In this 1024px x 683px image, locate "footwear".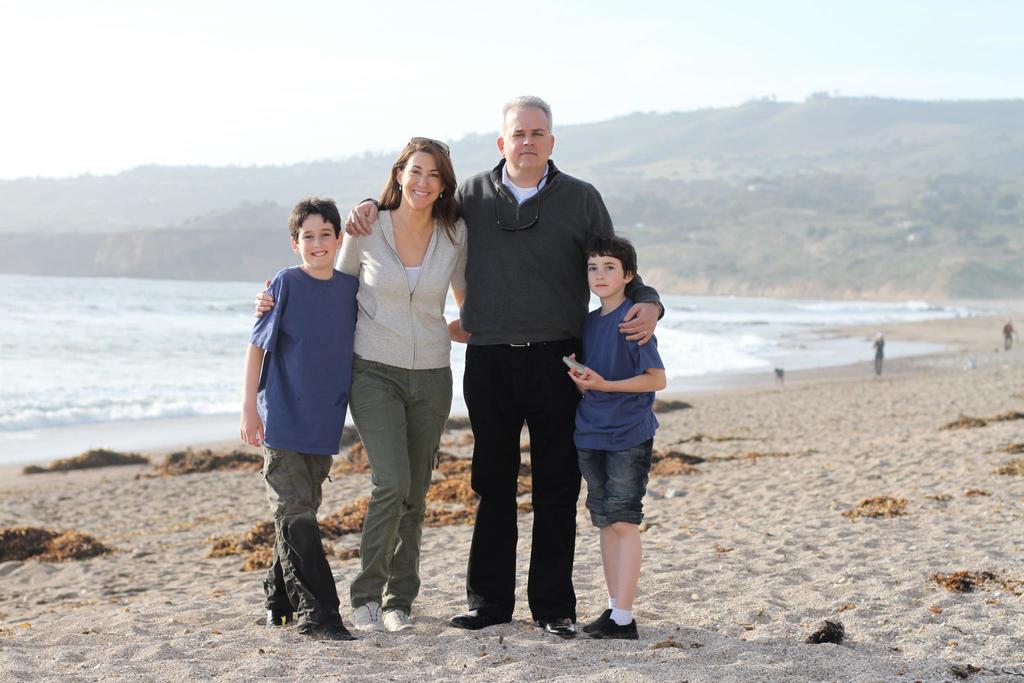
Bounding box: bbox=[449, 604, 509, 630].
